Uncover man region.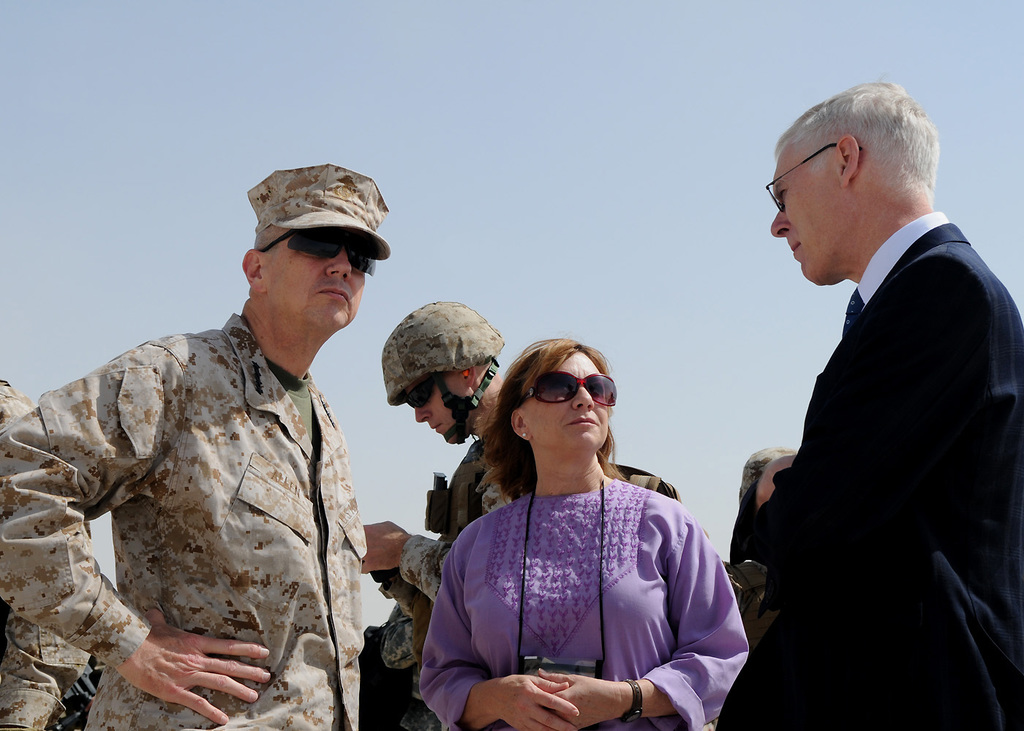
Uncovered: x1=737 y1=82 x2=1010 y2=719.
